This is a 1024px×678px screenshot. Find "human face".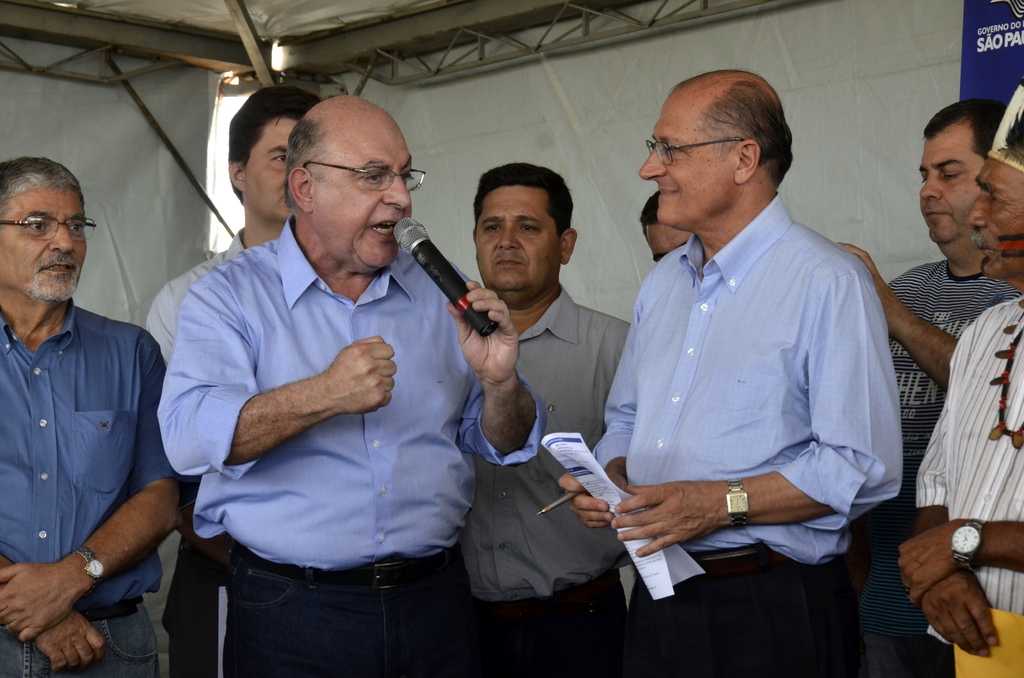
Bounding box: <region>637, 221, 689, 252</region>.
